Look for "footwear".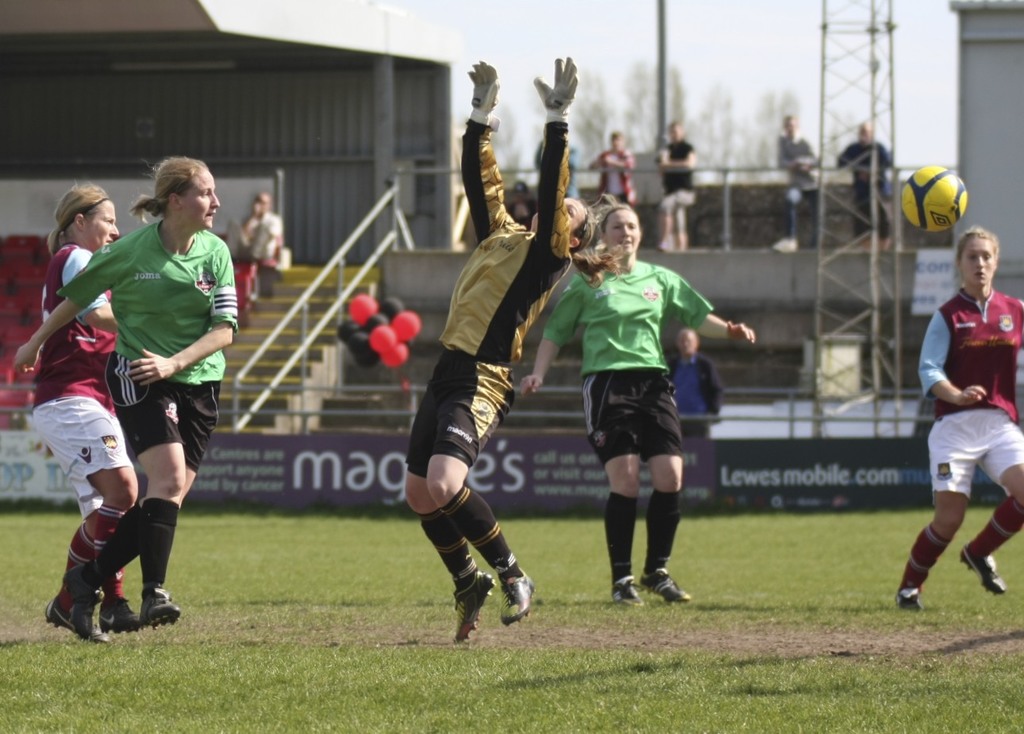
Found: left=615, top=571, right=647, bottom=610.
